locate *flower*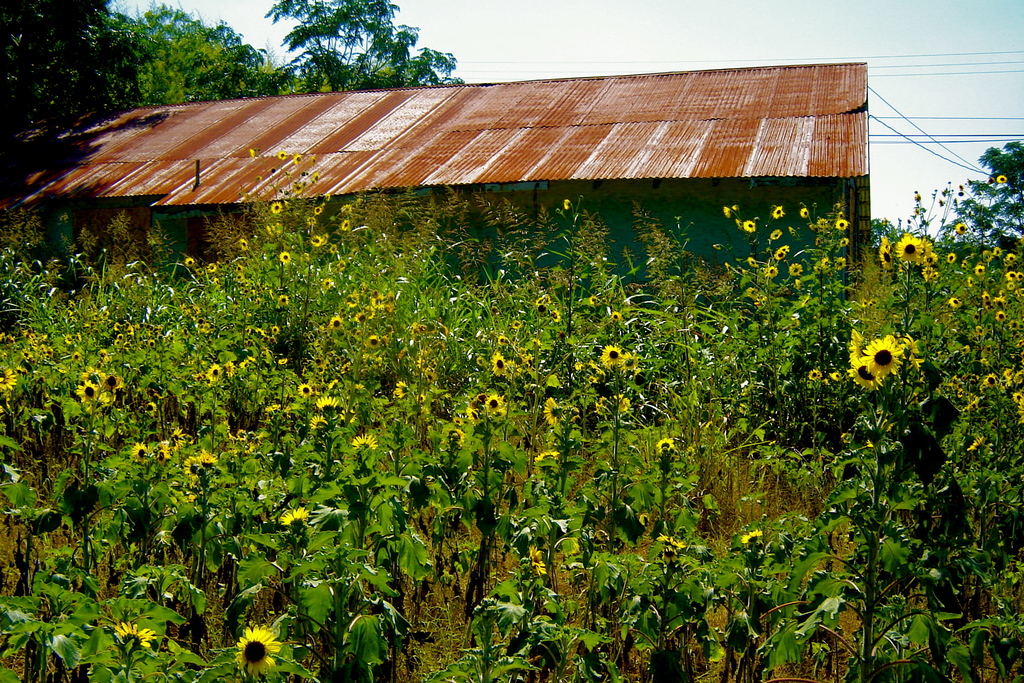
region(465, 402, 481, 428)
